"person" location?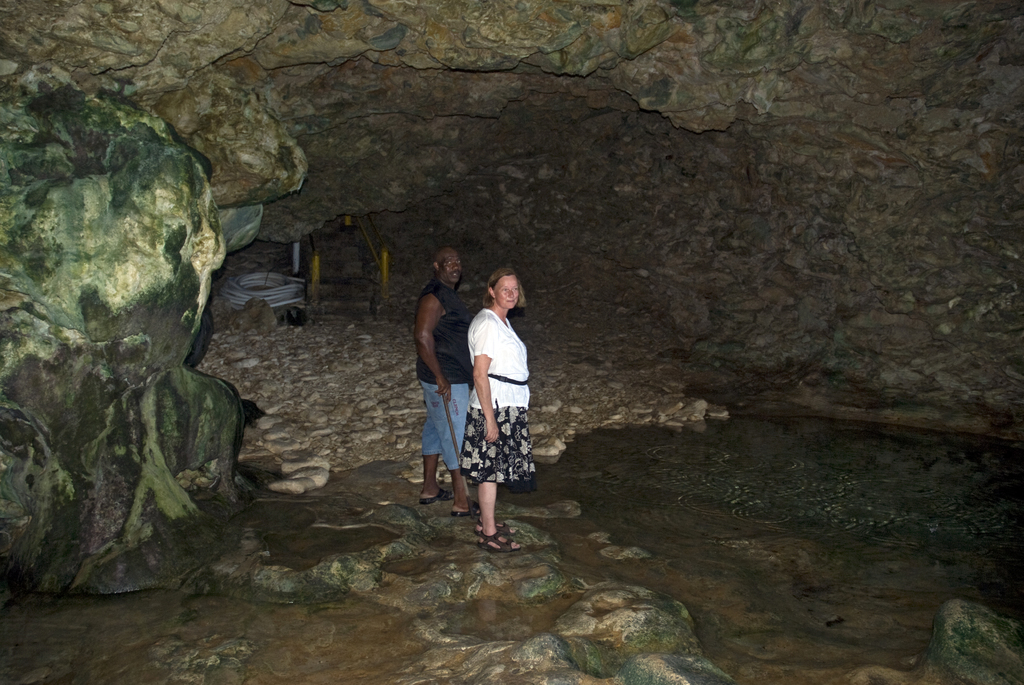
<region>454, 269, 538, 552</region>
